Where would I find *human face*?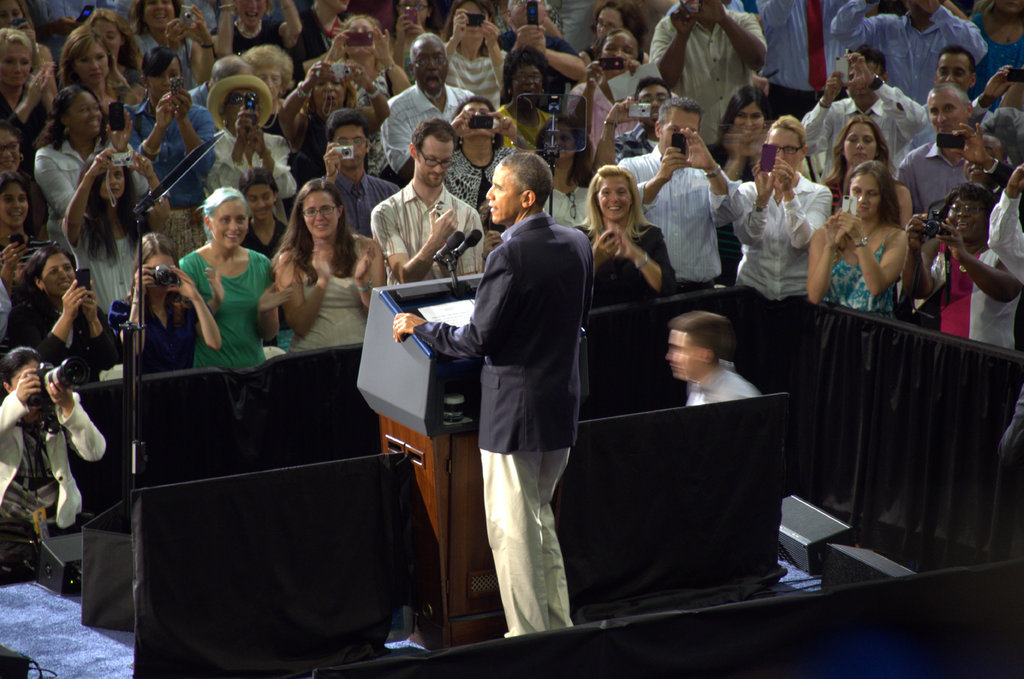
At 660:112:700:157.
